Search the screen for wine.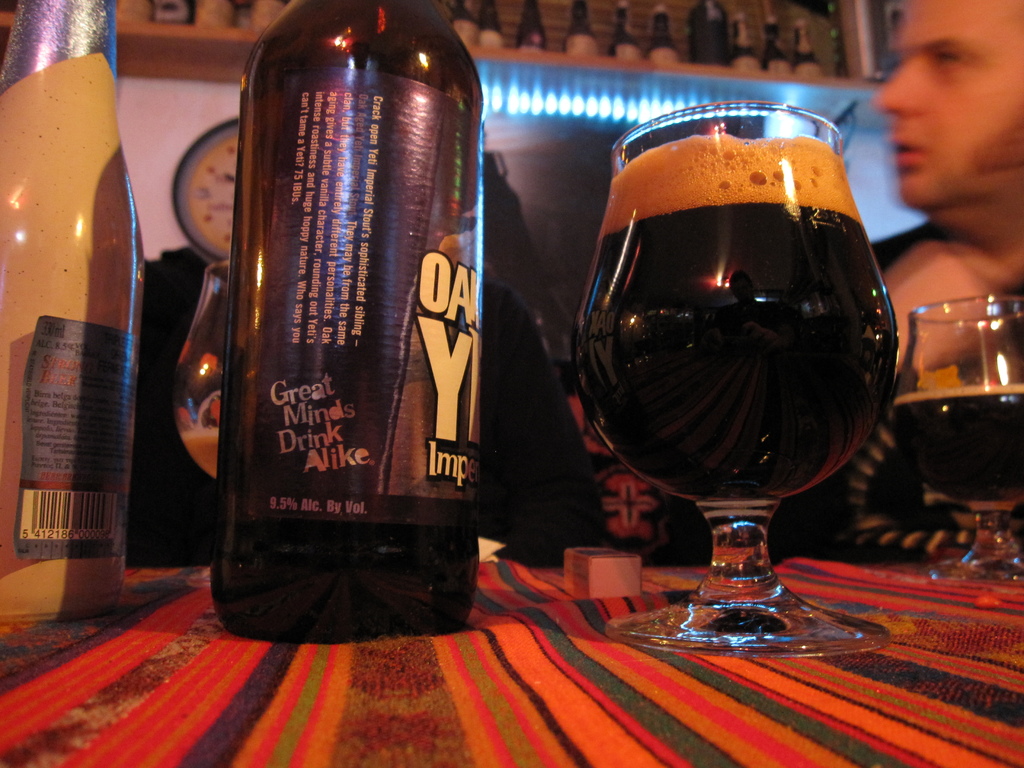
Found at left=559, top=200, right=903, bottom=501.
